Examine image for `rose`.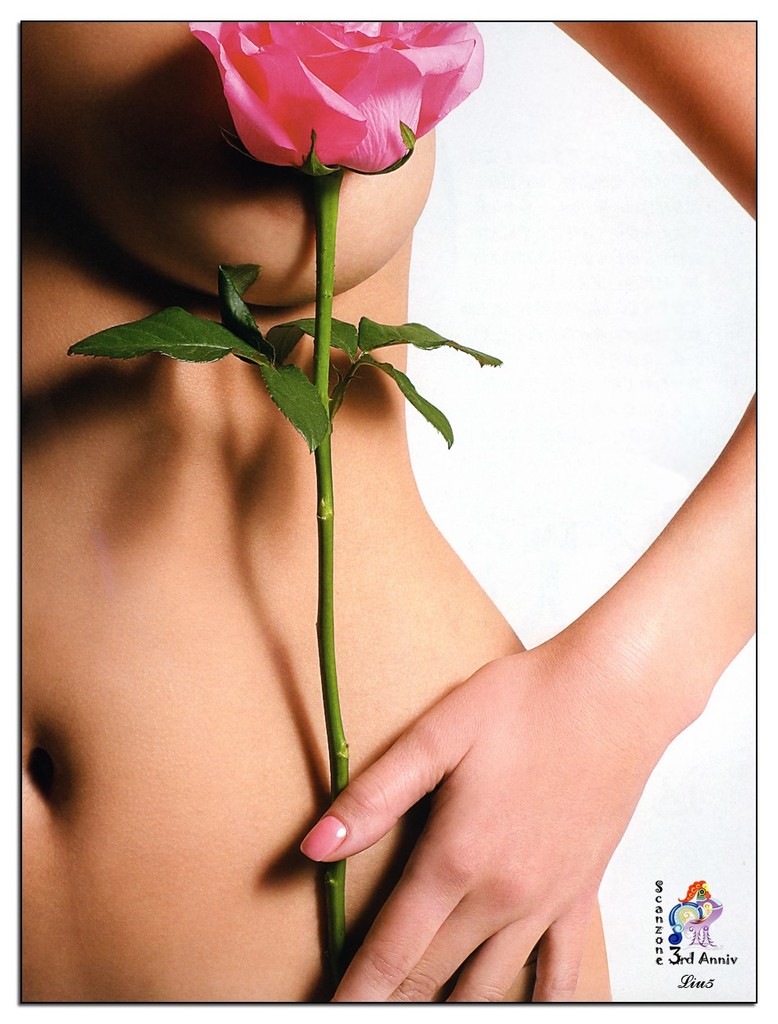
Examination result: [188,13,482,168].
